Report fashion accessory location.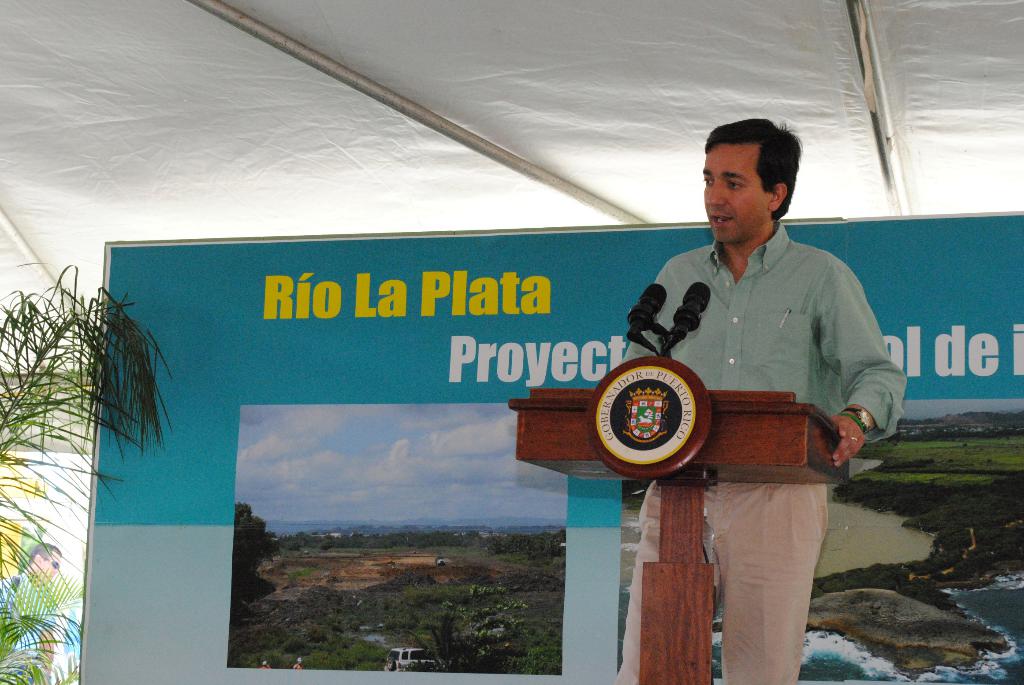
Report: detection(845, 414, 865, 427).
